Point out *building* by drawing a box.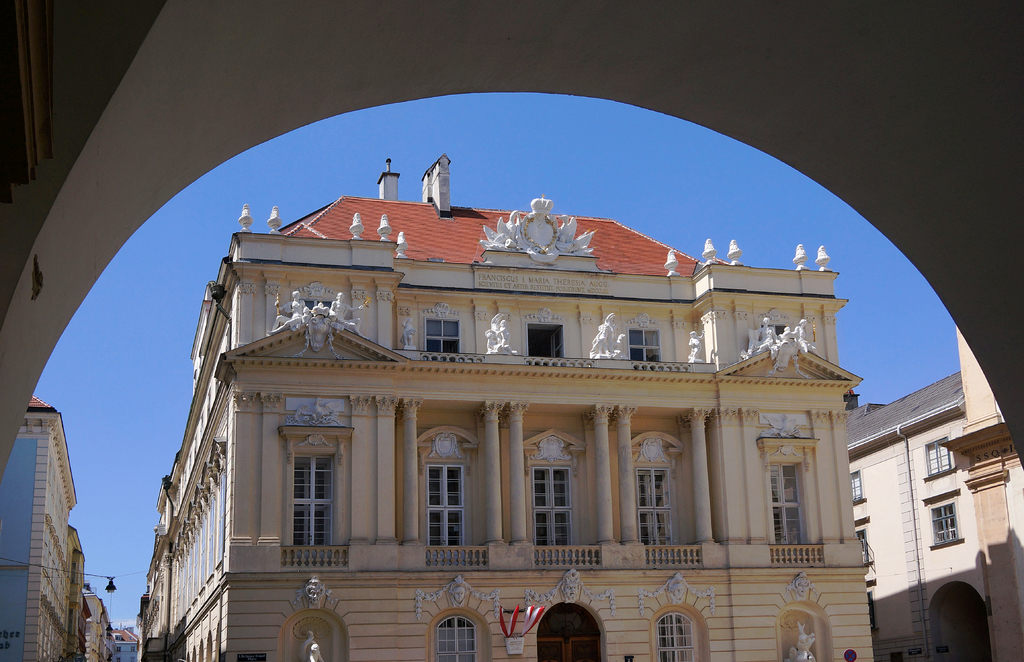
crop(849, 374, 998, 661).
